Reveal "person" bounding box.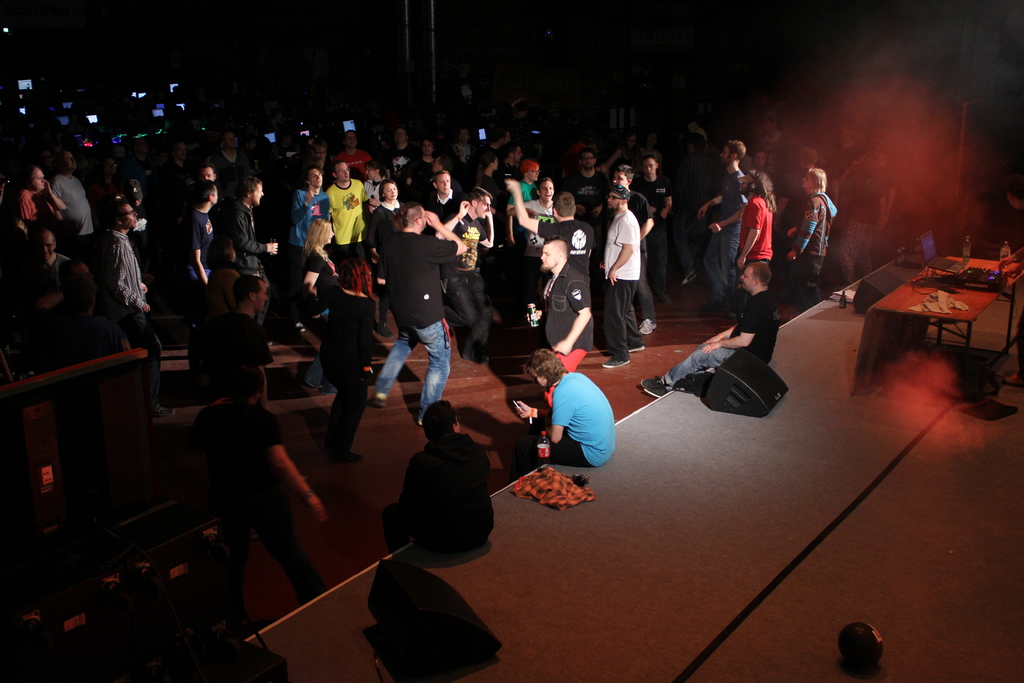
Revealed: left=785, top=167, right=838, bottom=318.
